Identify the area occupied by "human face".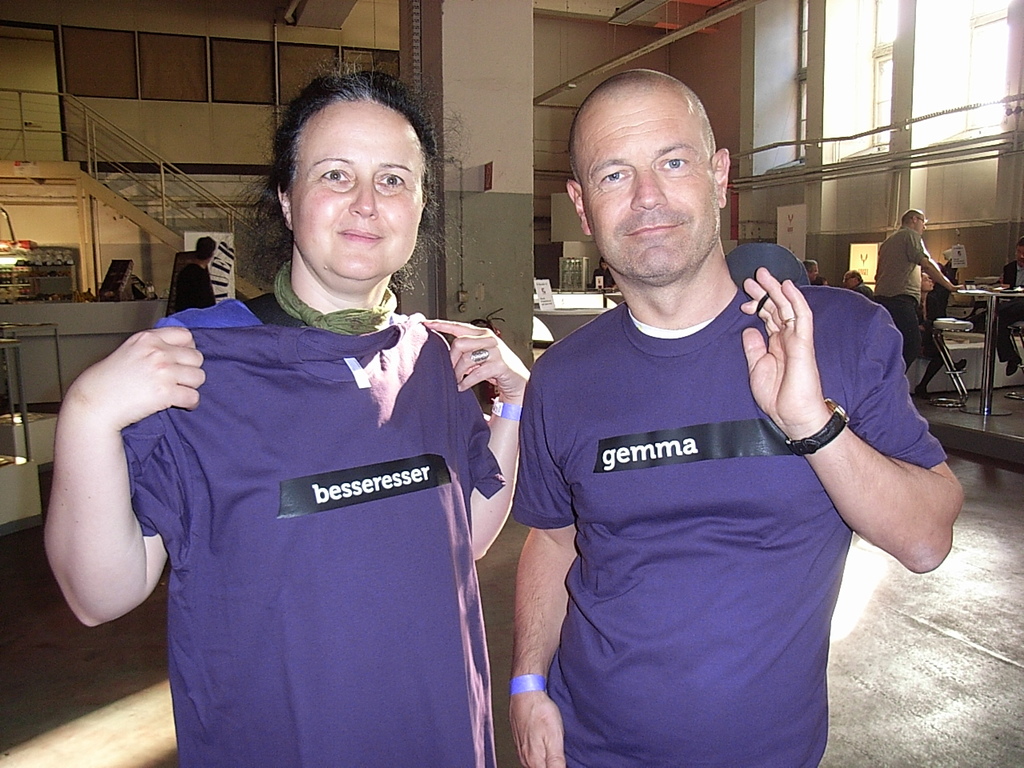
Area: (left=290, top=102, right=428, bottom=284).
